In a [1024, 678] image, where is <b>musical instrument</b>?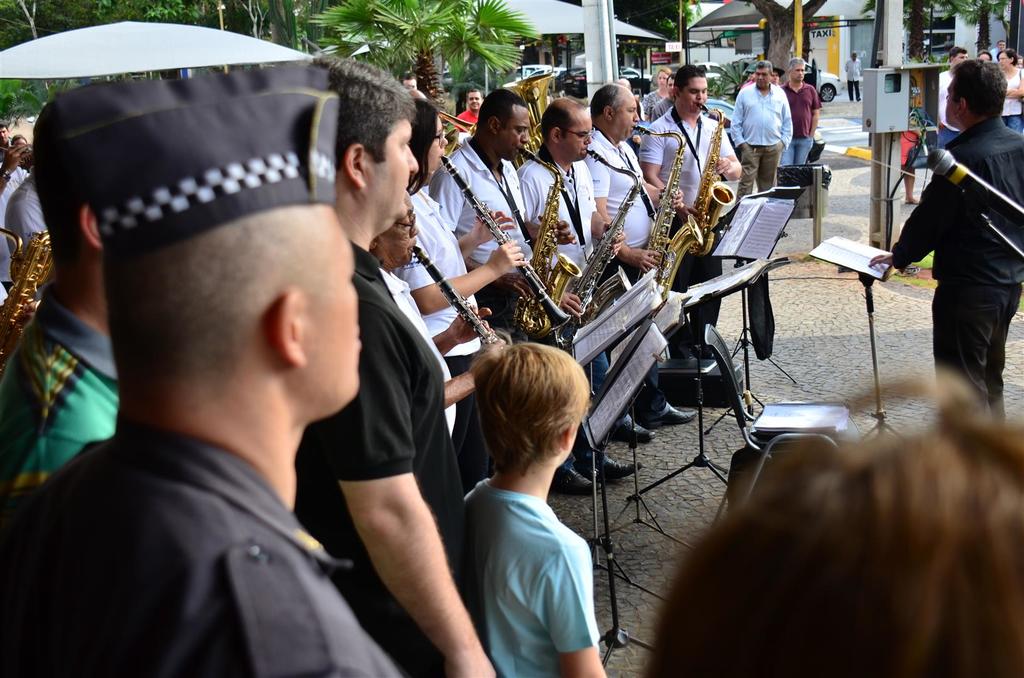
x1=0, y1=222, x2=56, y2=392.
